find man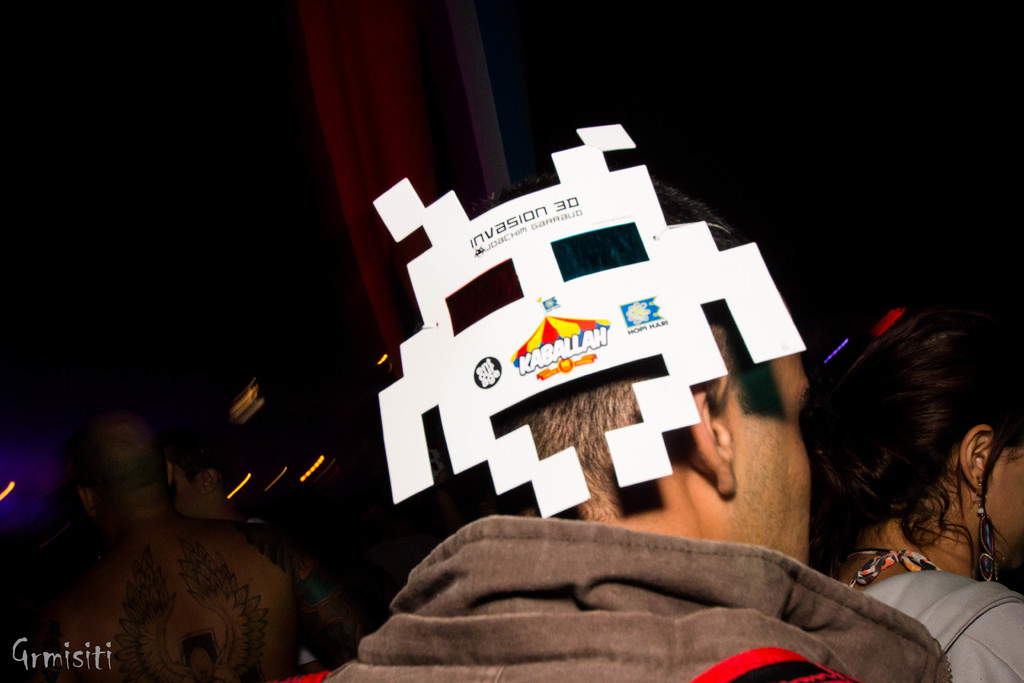
box(14, 391, 305, 676)
